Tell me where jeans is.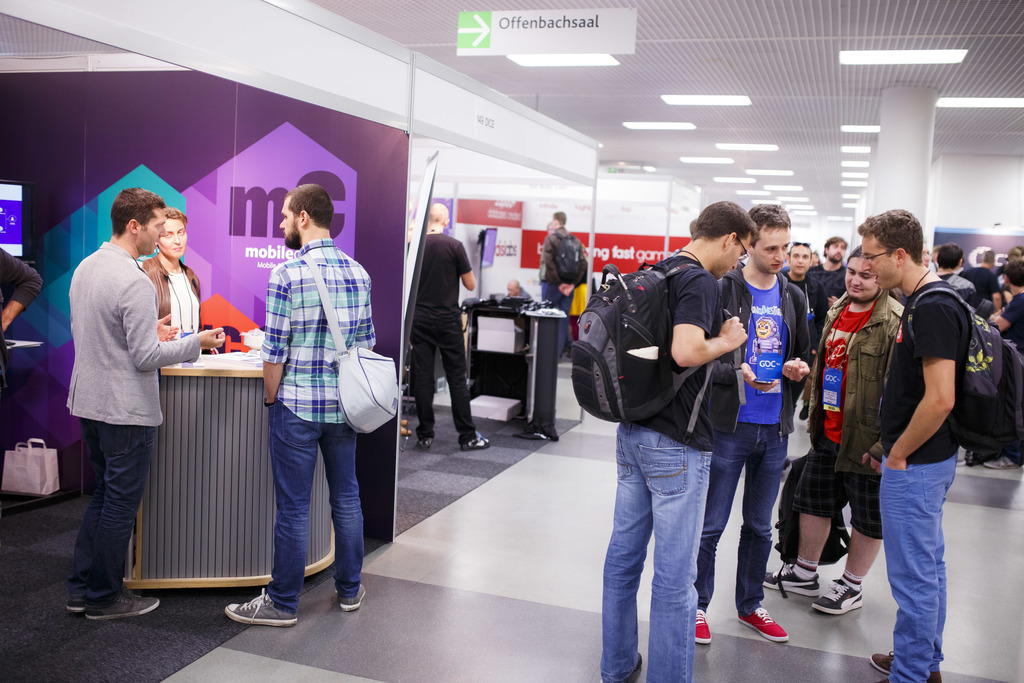
jeans is at (x1=550, y1=278, x2=569, y2=362).
